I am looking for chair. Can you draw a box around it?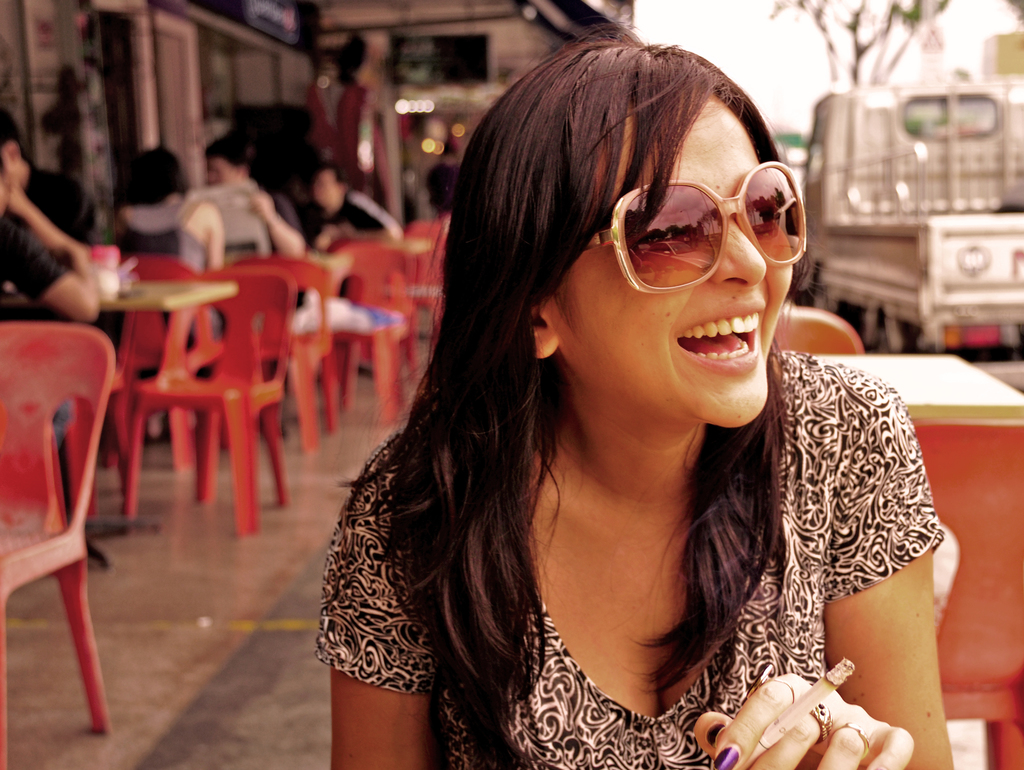
Sure, the bounding box is 769, 306, 864, 355.
